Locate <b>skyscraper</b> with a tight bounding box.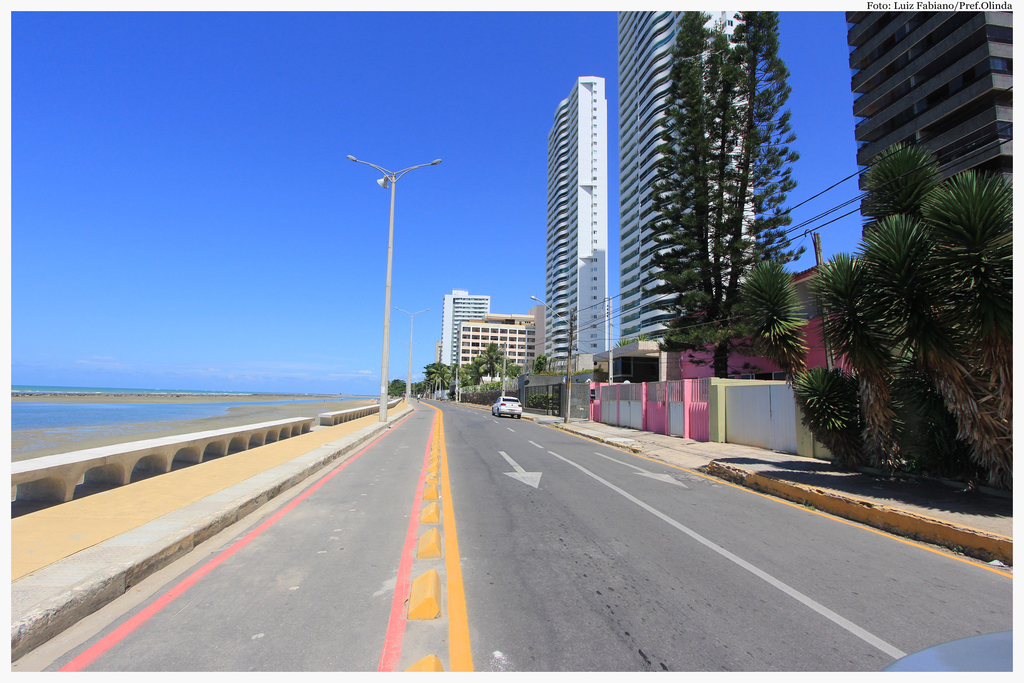
[611,7,762,341].
